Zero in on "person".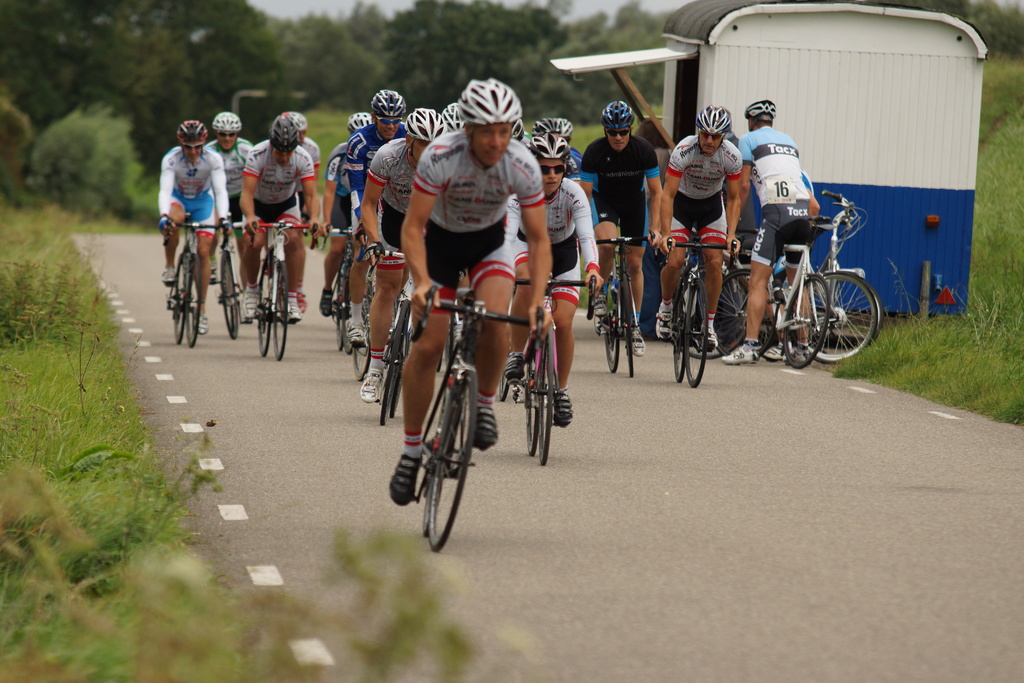
Zeroed in: 719/94/812/365.
